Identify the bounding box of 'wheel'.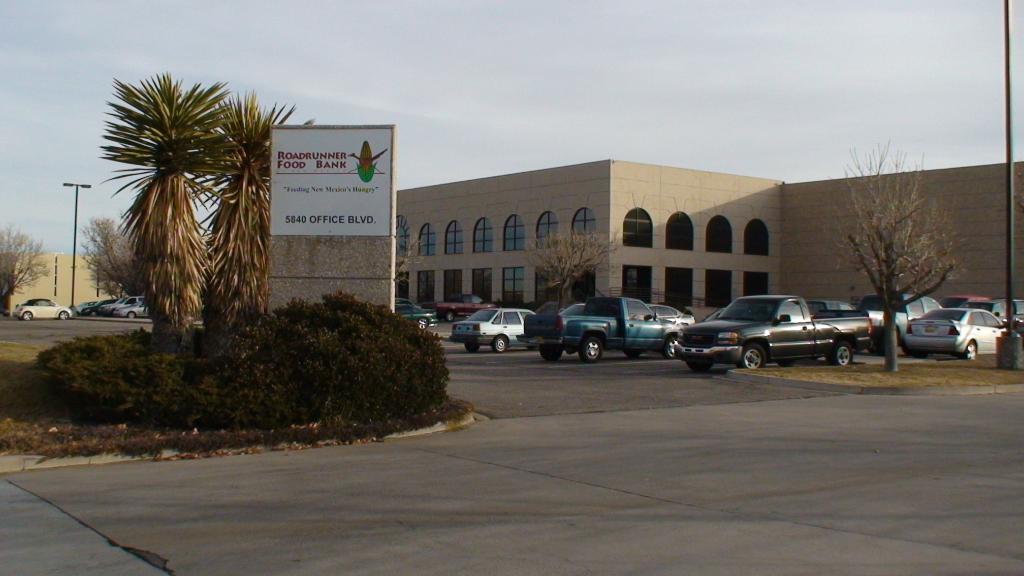
828,342,852,366.
